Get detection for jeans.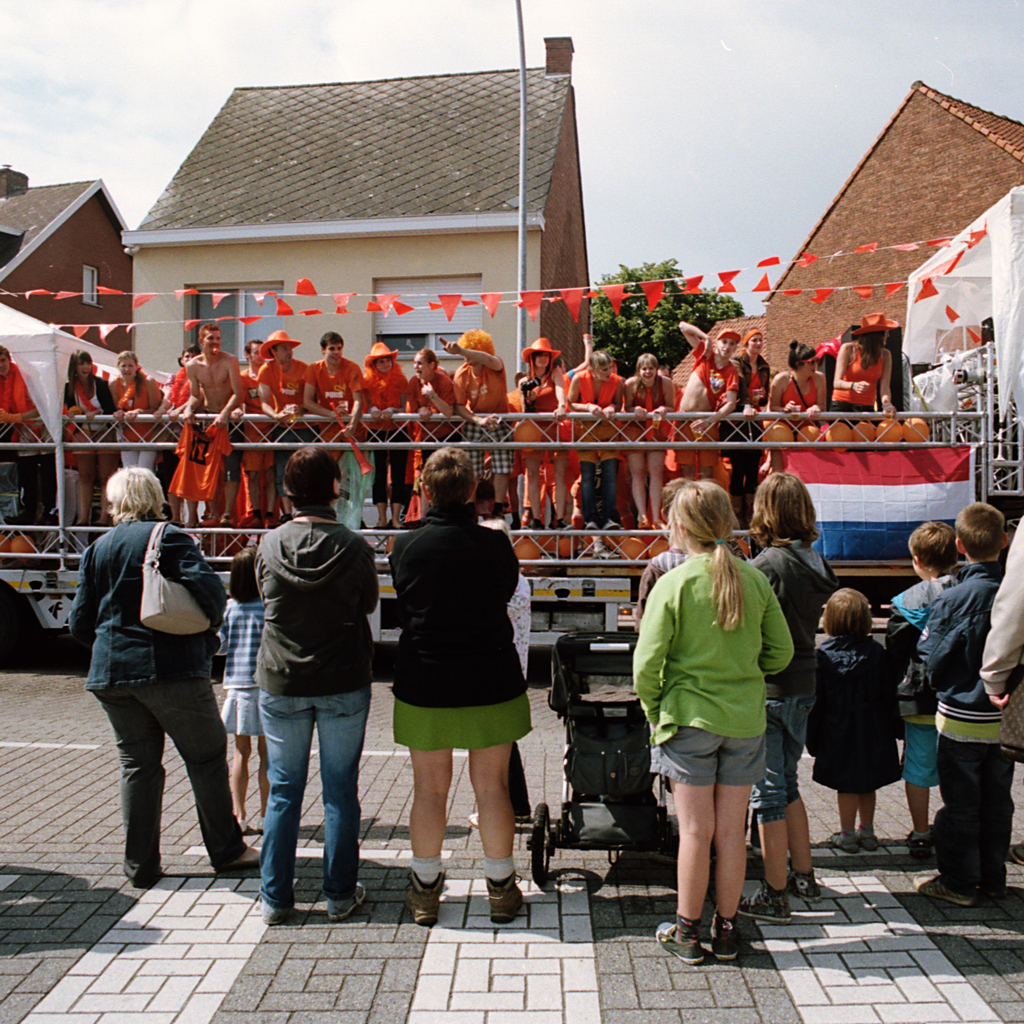
Detection: <region>248, 676, 369, 916</region>.
